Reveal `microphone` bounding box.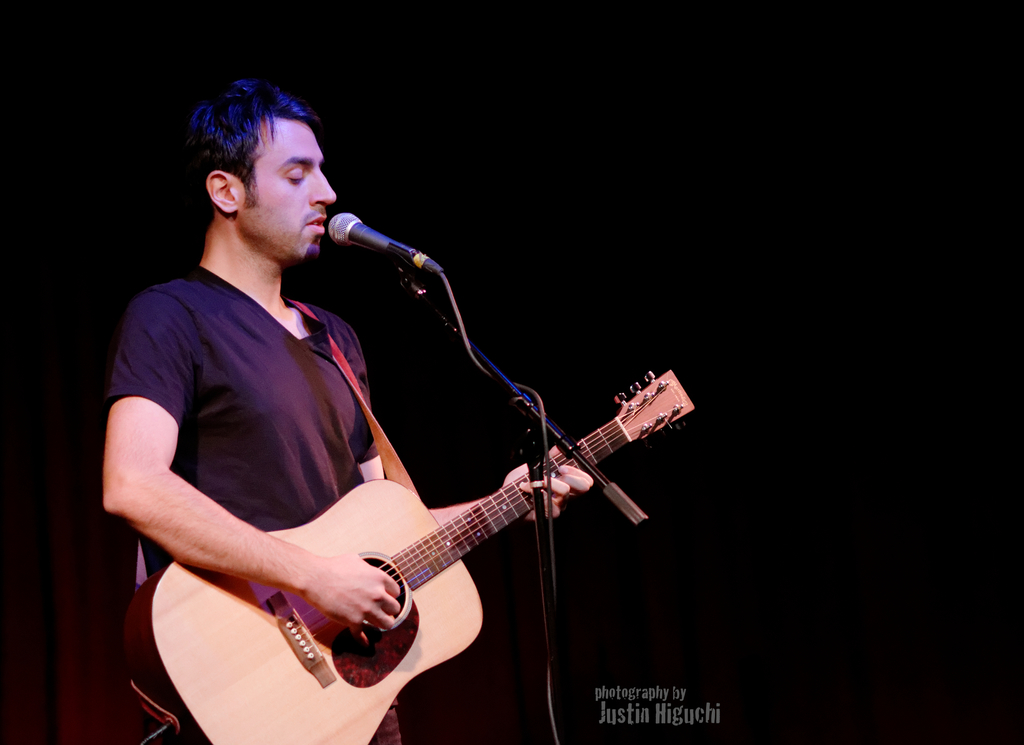
Revealed: 323, 211, 447, 277.
